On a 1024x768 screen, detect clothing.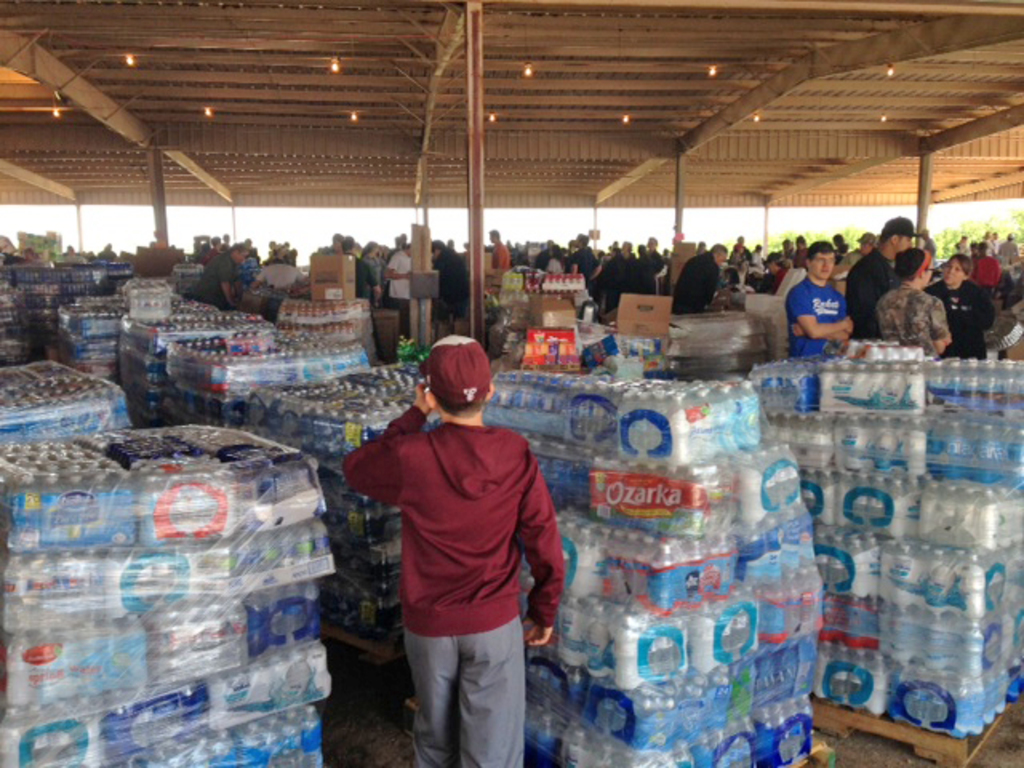
bbox(781, 274, 846, 354).
